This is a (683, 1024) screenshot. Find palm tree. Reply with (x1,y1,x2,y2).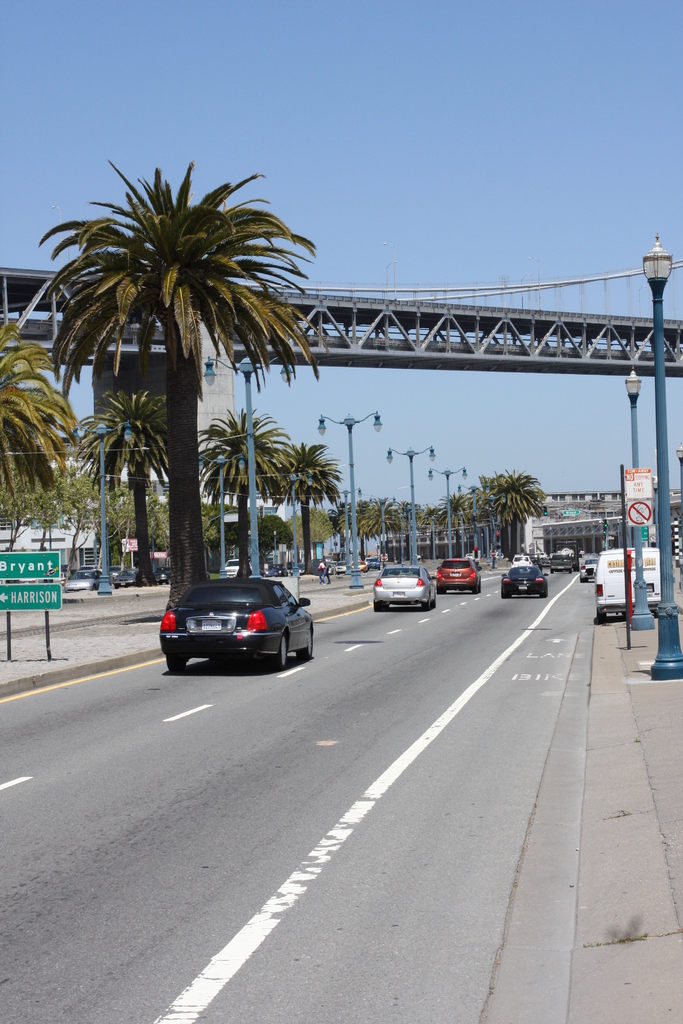
(277,435,342,582).
